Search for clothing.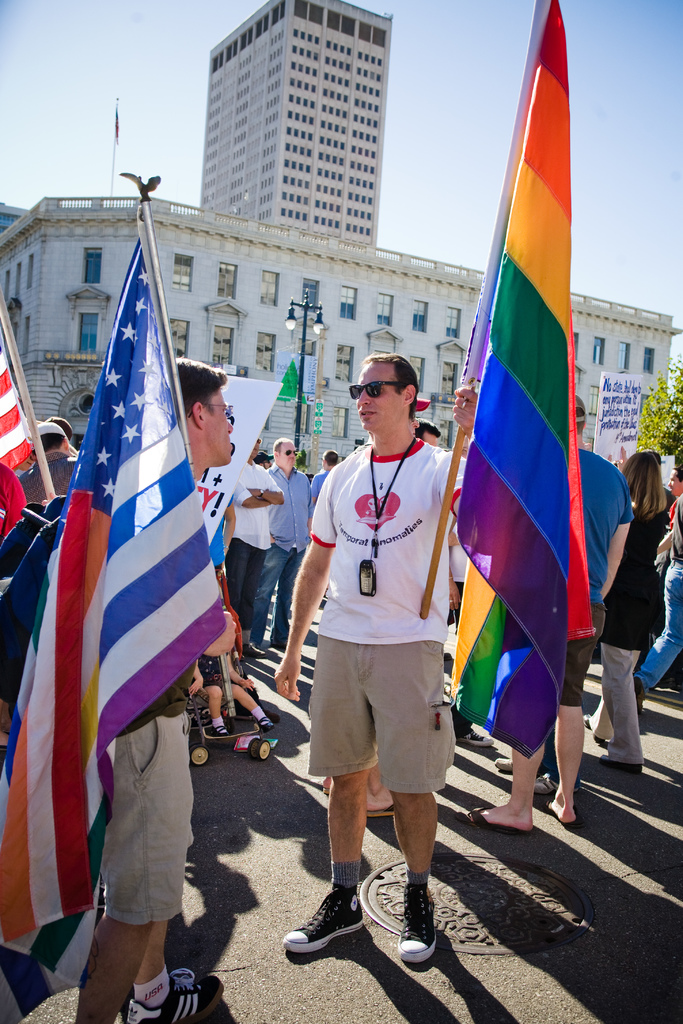
Found at BBox(226, 454, 291, 638).
